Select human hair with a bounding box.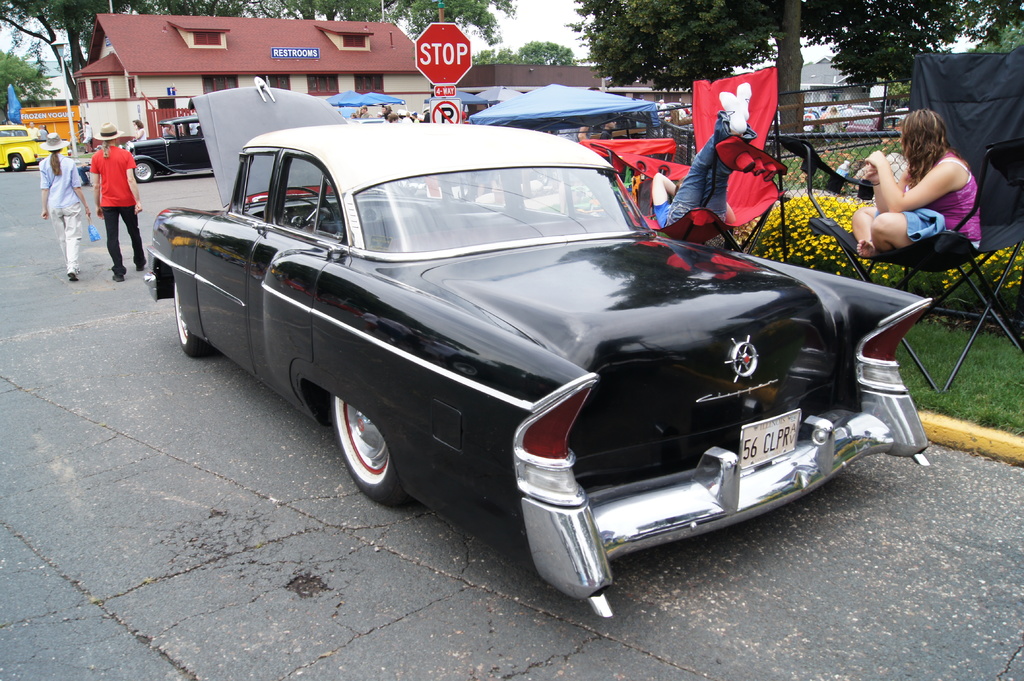
x1=893, y1=108, x2=951, y2=184.
